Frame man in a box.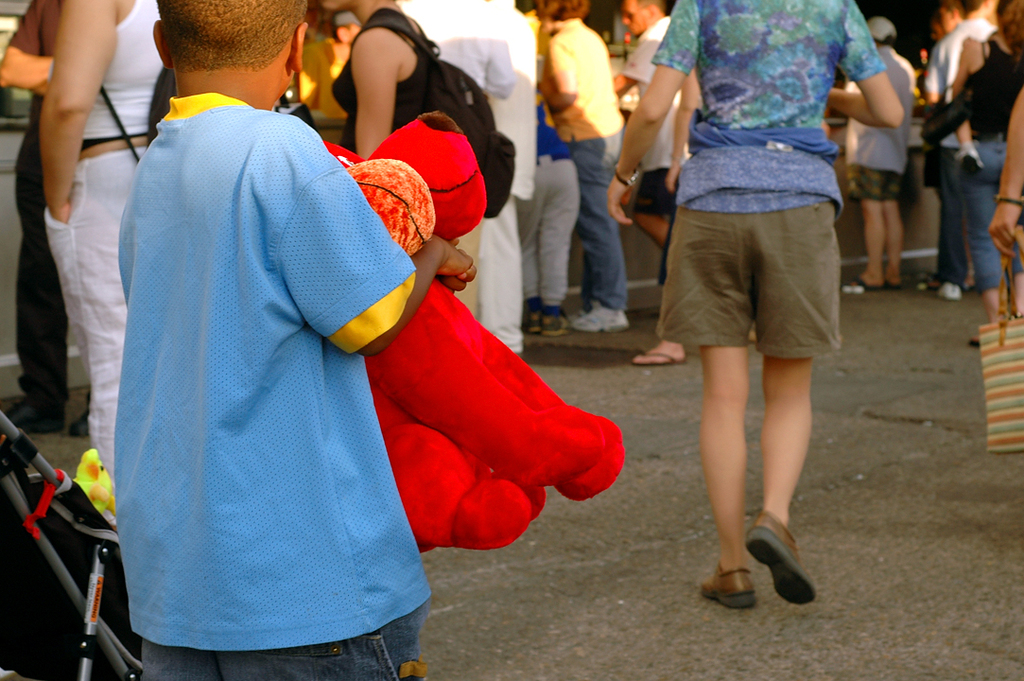
crop(923, 0, 993, 298).
